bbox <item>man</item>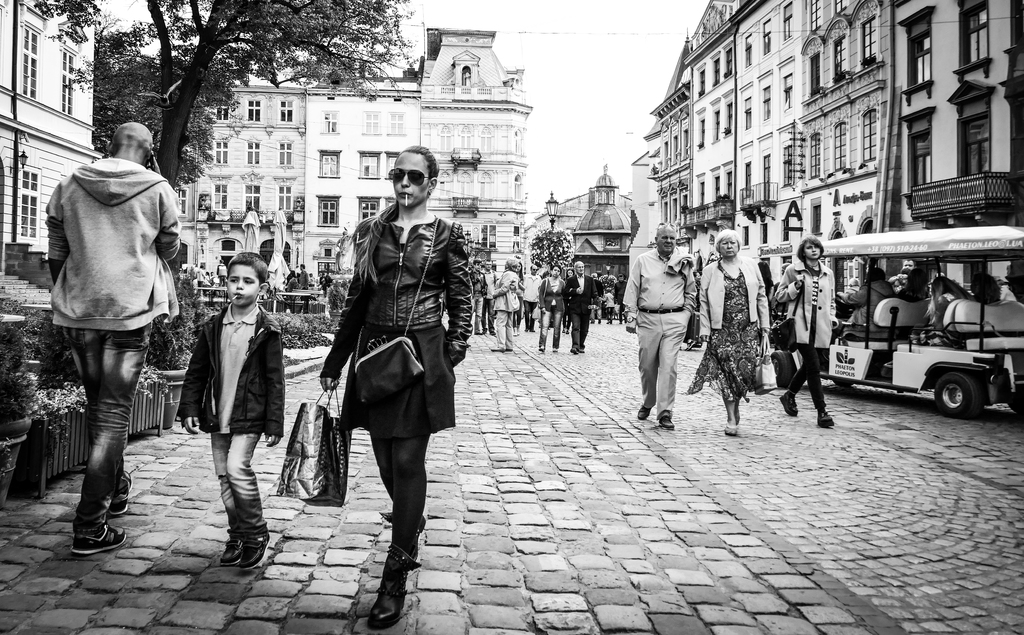
l=298, t=262, r=311, b=293
